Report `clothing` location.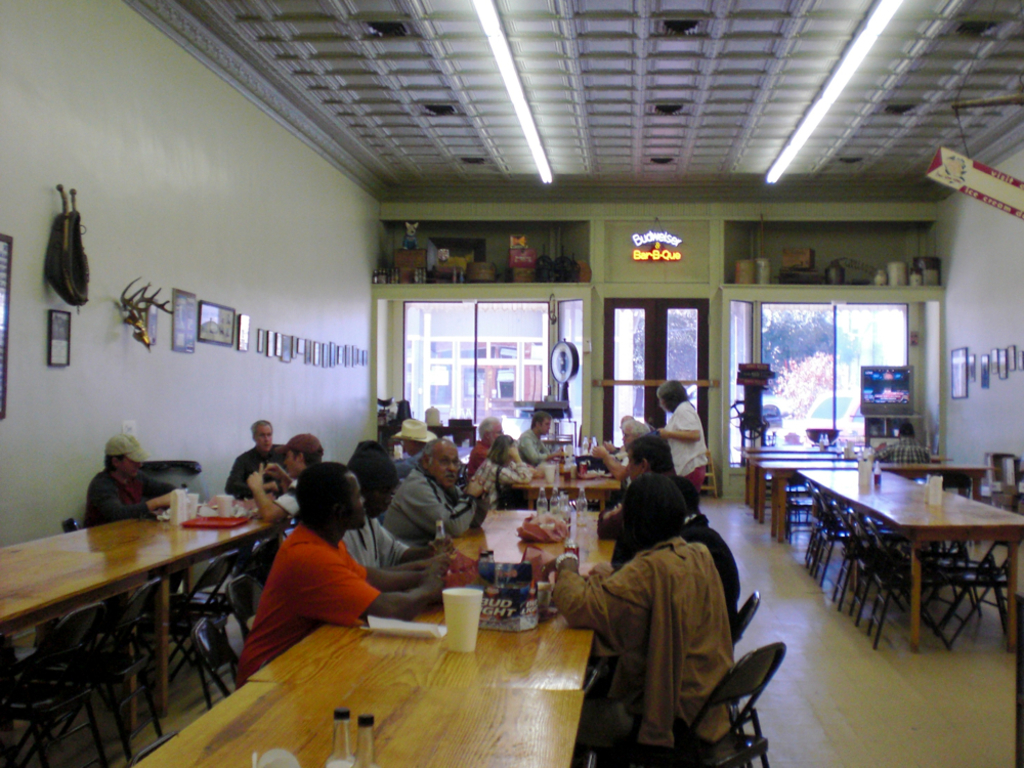
Report: detection(85, 463, 175, 527).
